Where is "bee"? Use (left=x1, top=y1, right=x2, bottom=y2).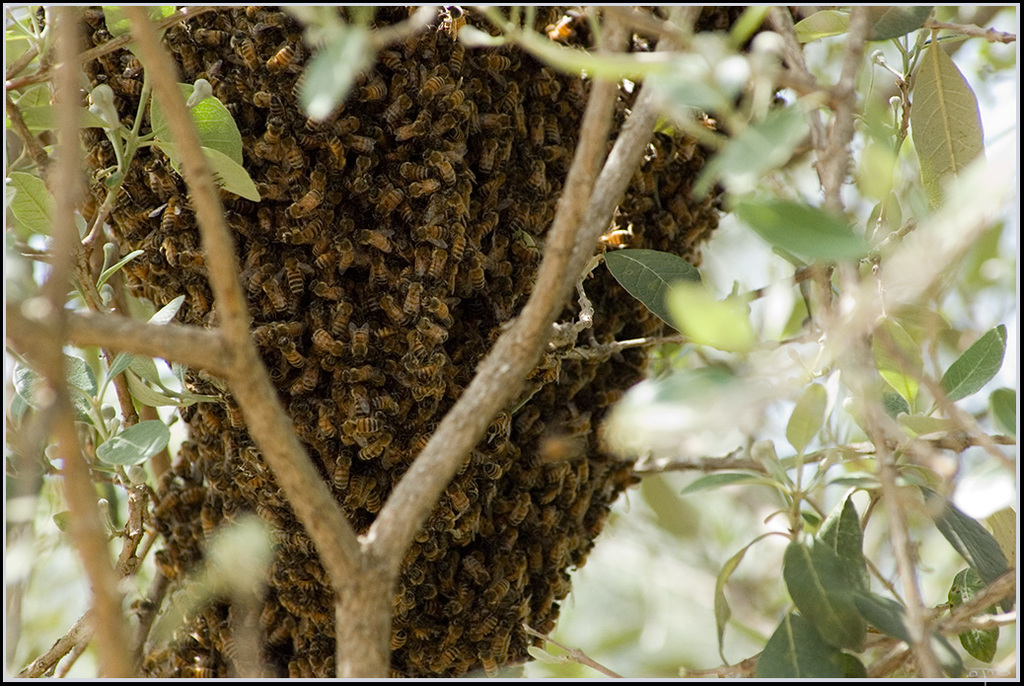
(left=411, top=77, right=450, bottom=110).
